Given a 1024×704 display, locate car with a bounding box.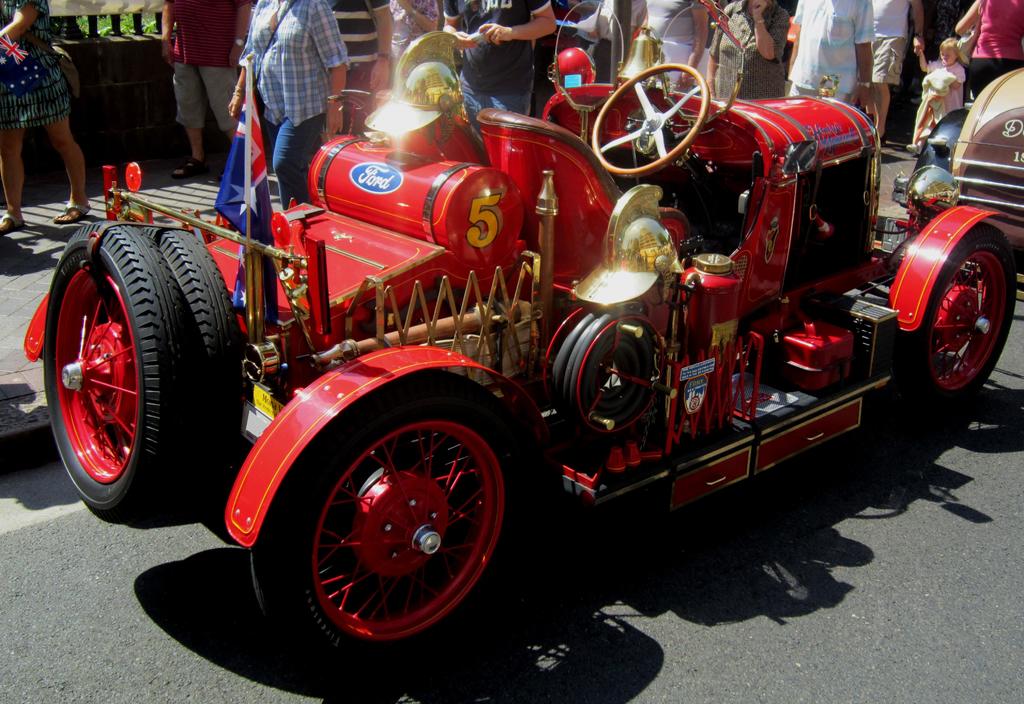
Located: (890, 68, 1023, 272).
